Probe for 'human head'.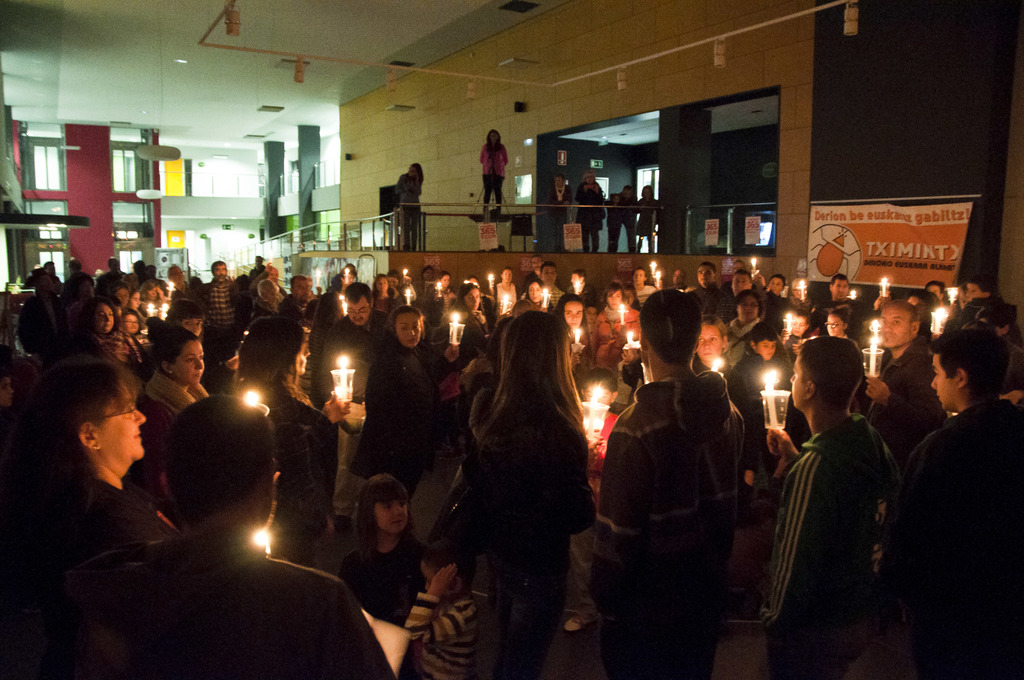
Probe result: 289, 277, 311, 303.
